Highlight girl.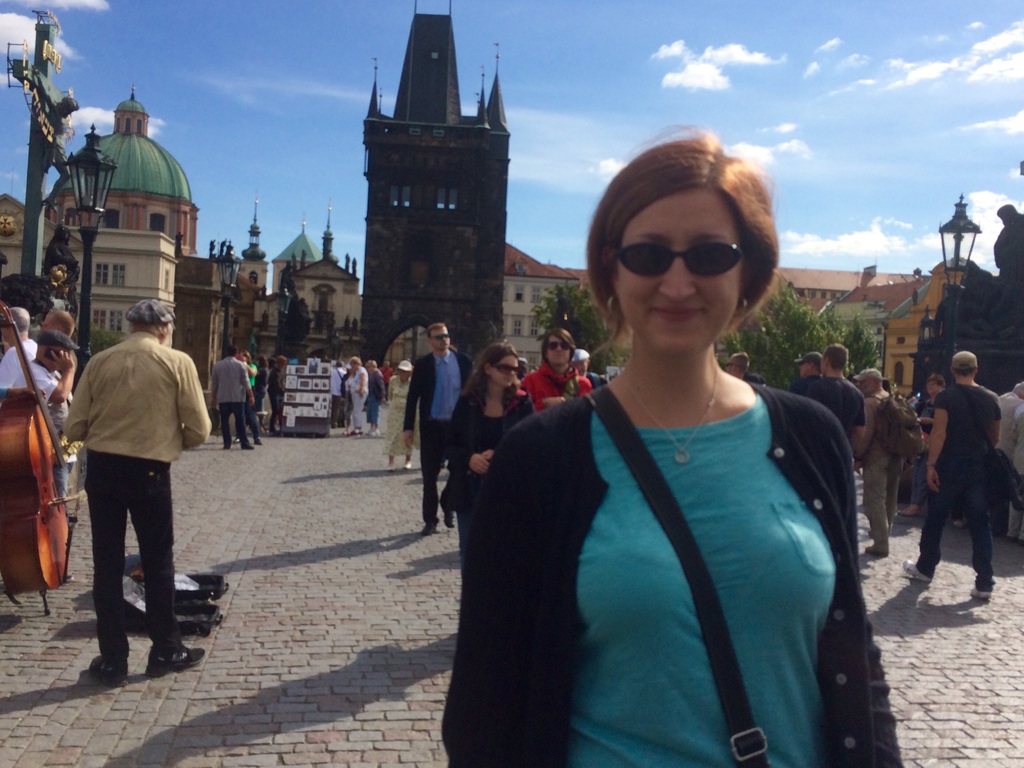
Highlighted region: 438 339 540 568.
